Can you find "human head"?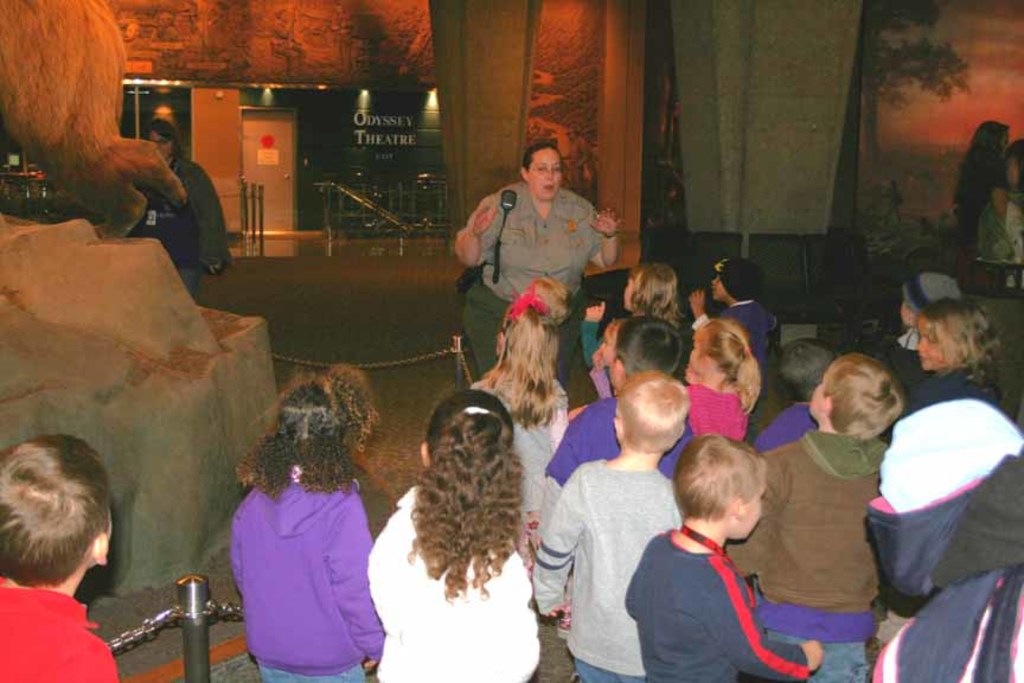
Yes, bounding box: x1=5, y1=434, x2=119, y2=612.
